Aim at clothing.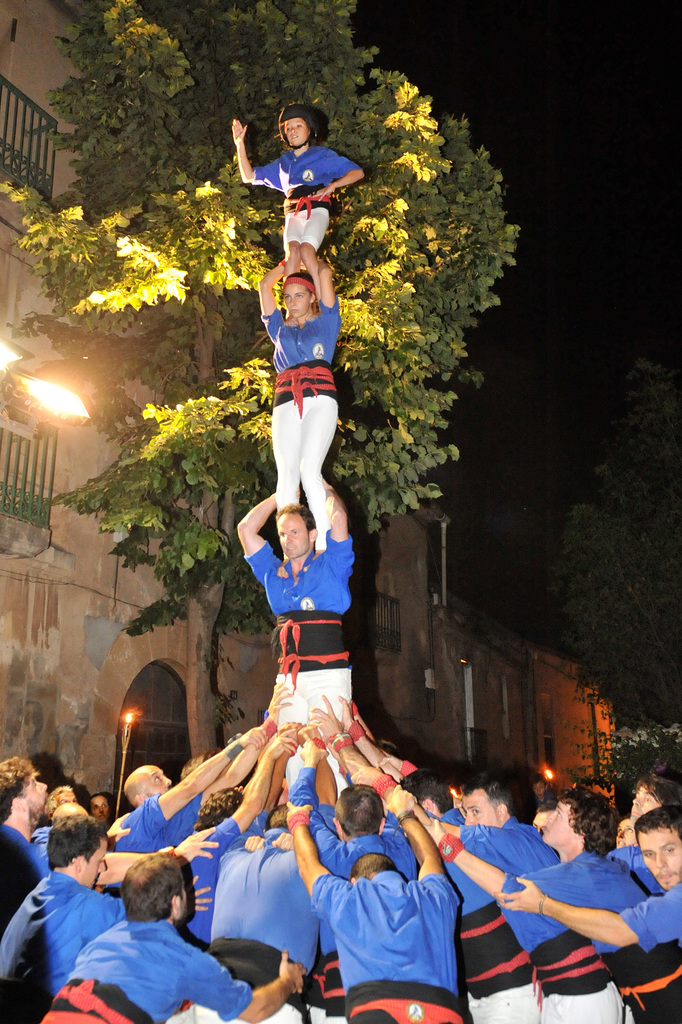
Aimed at crop(313, 849, 481, 1012).
